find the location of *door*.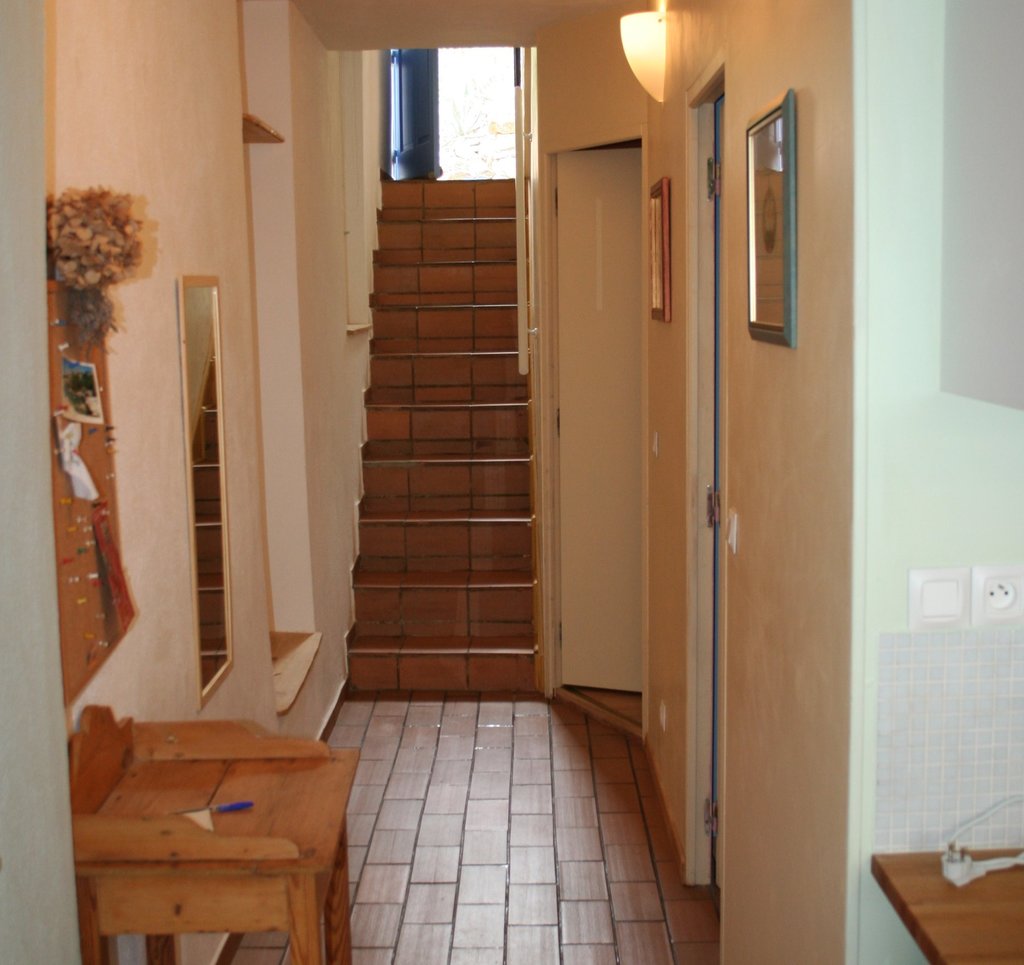
Location: detection(548, 143, 648, 700).
